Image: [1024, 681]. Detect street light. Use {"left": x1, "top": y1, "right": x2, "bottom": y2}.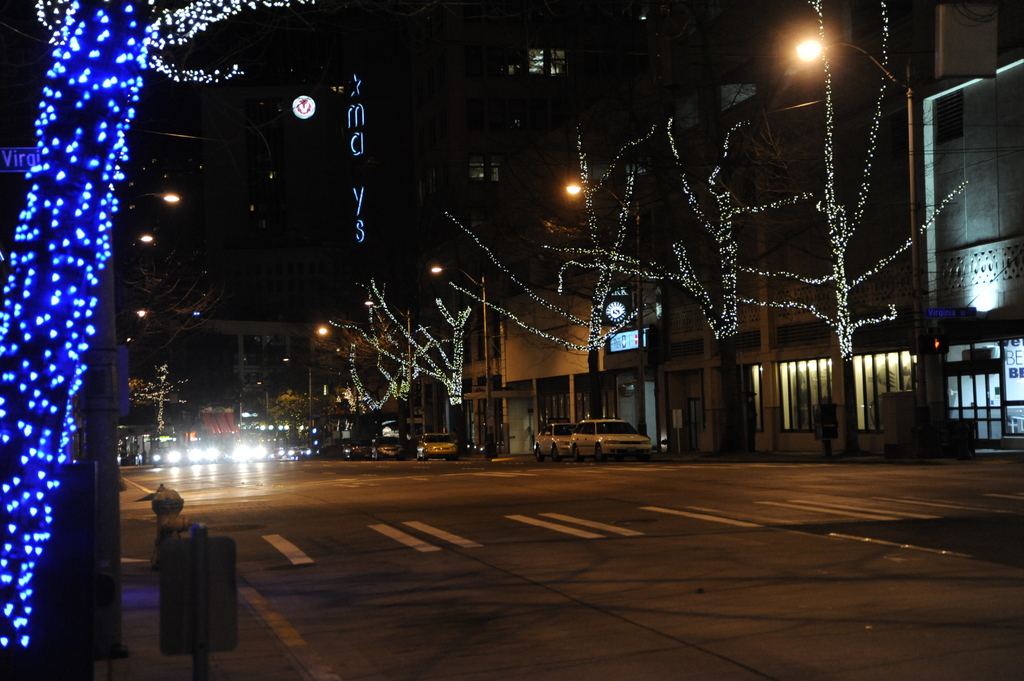
{"left": 122, "top": 234, "right": 158, "bottom": 244}.
